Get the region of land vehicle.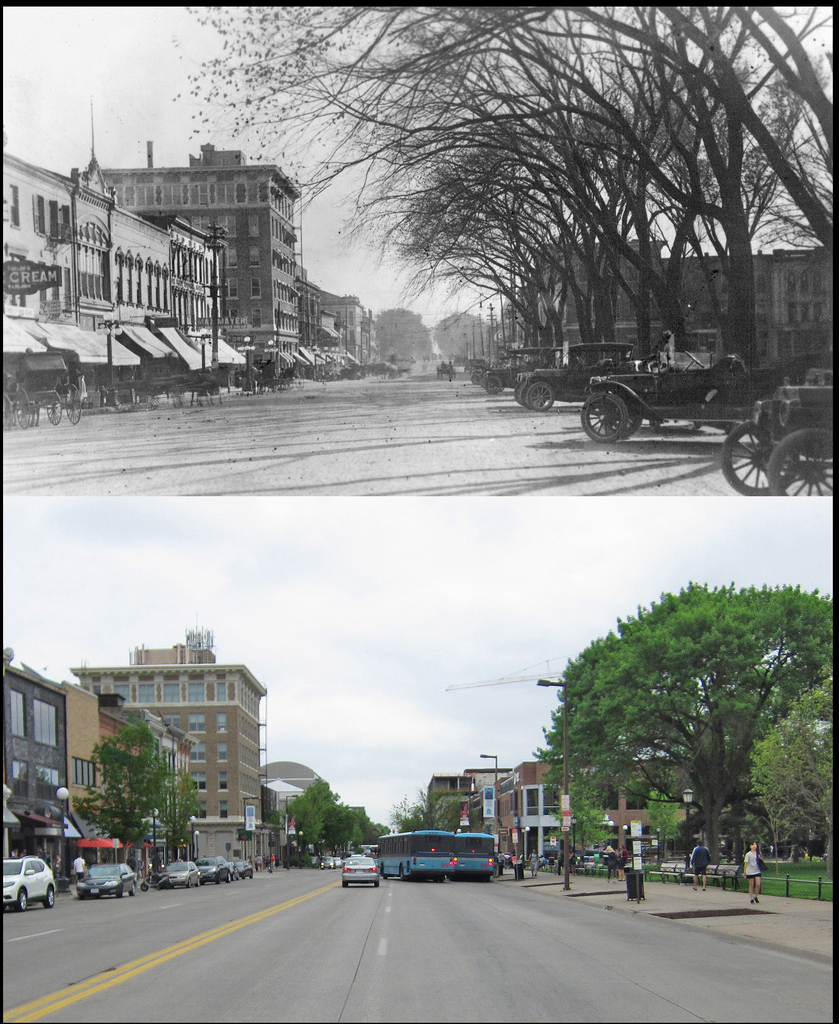
rect(4, 856, 59, 913).
